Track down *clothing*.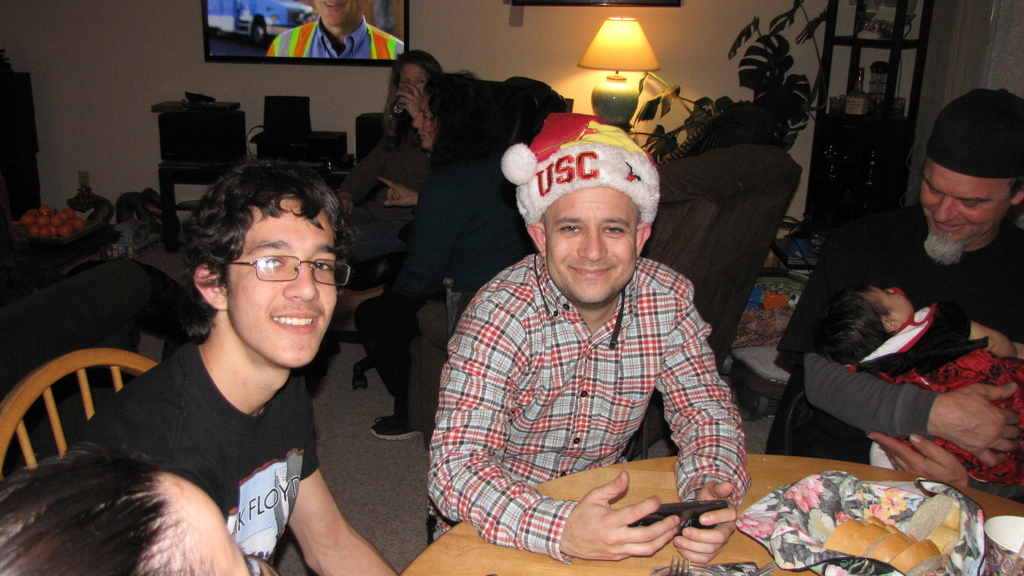
Tracked to region(858, 304, 1018, 479).
